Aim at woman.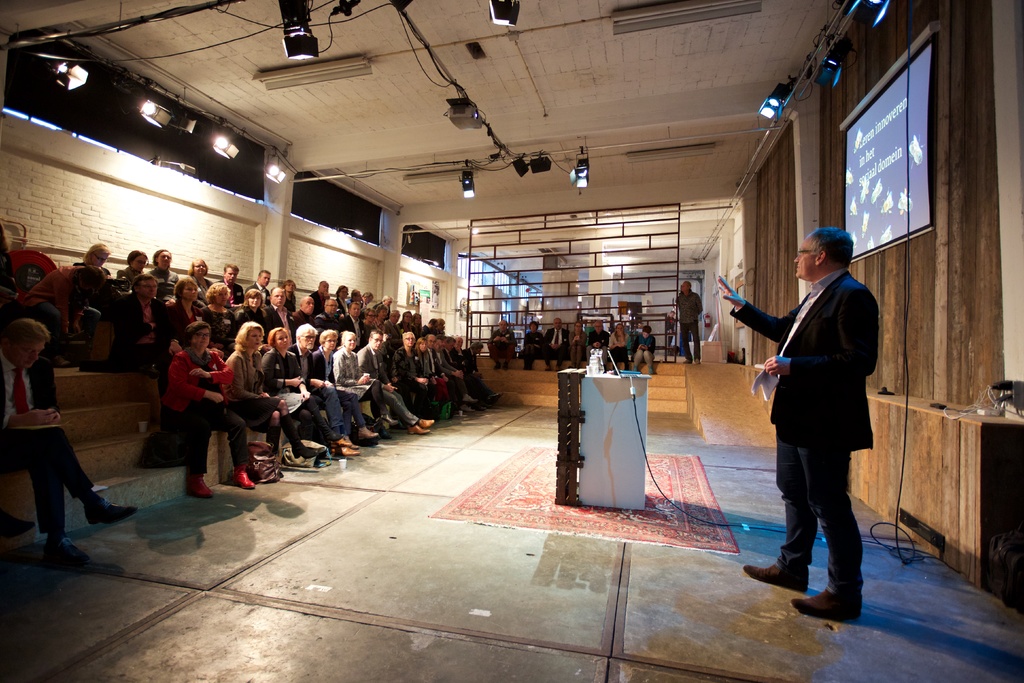
Aimed at l=413, t=314, r=420, b=333.
